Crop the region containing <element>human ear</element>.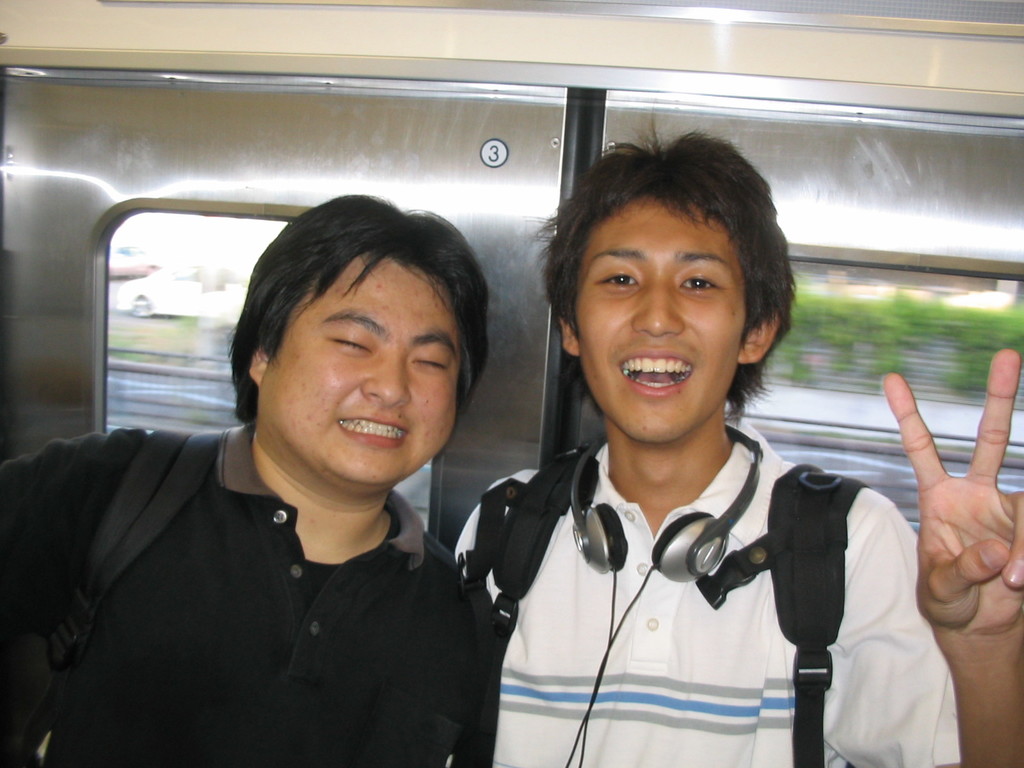
Crop region: <bbox>739, 311, 784, 367</bbox>.
